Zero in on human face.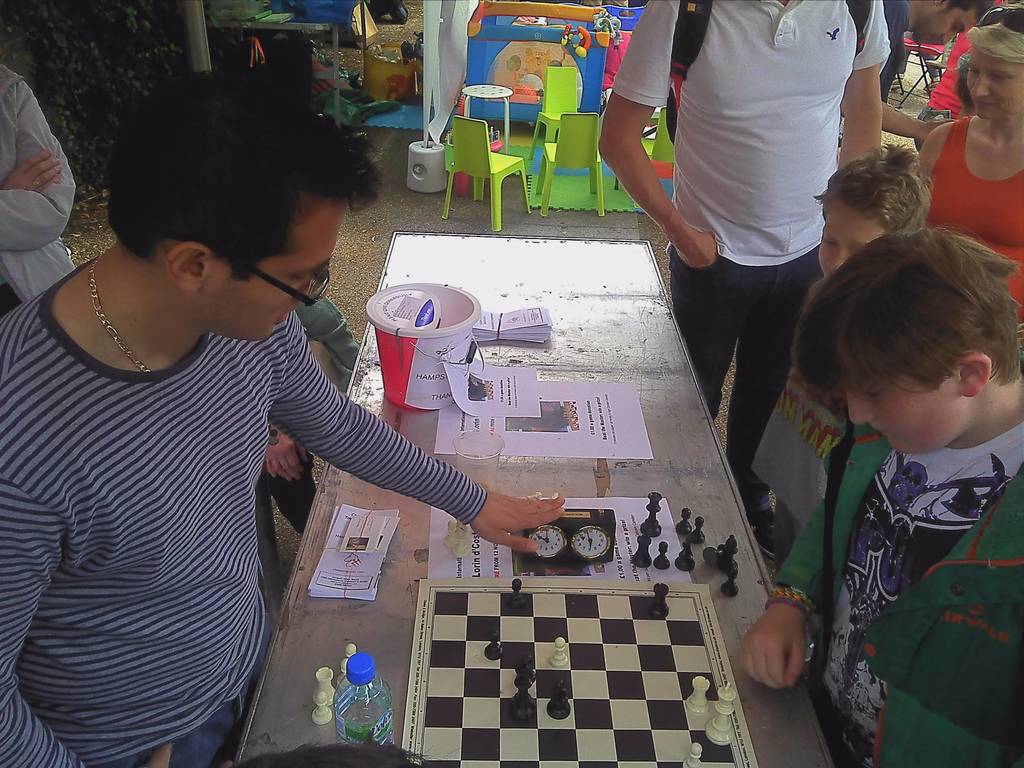
Zeroed in: [201, 204, 336, 342].
